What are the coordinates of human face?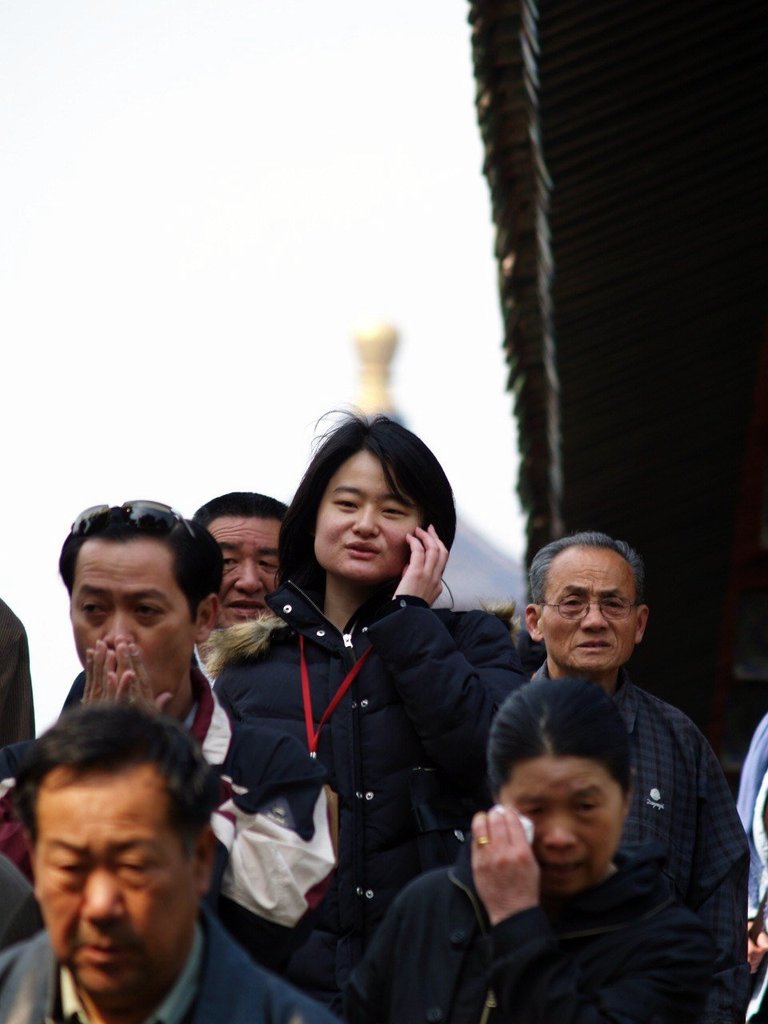
<region>542, 549, 638, 672</region>.
